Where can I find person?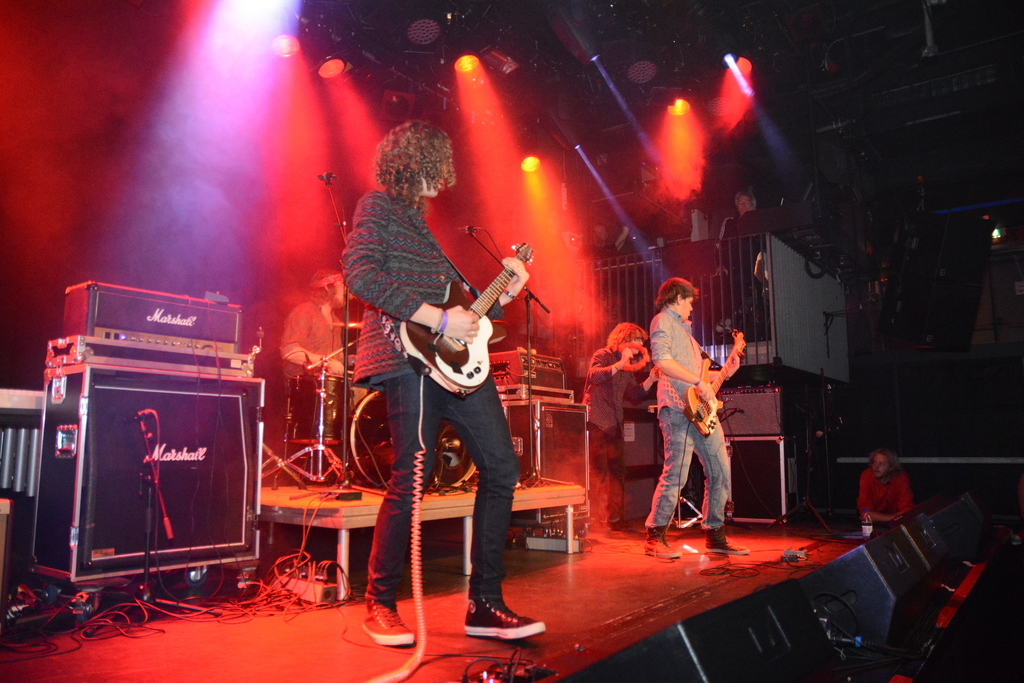
You can find it at [715,190,766,339].
